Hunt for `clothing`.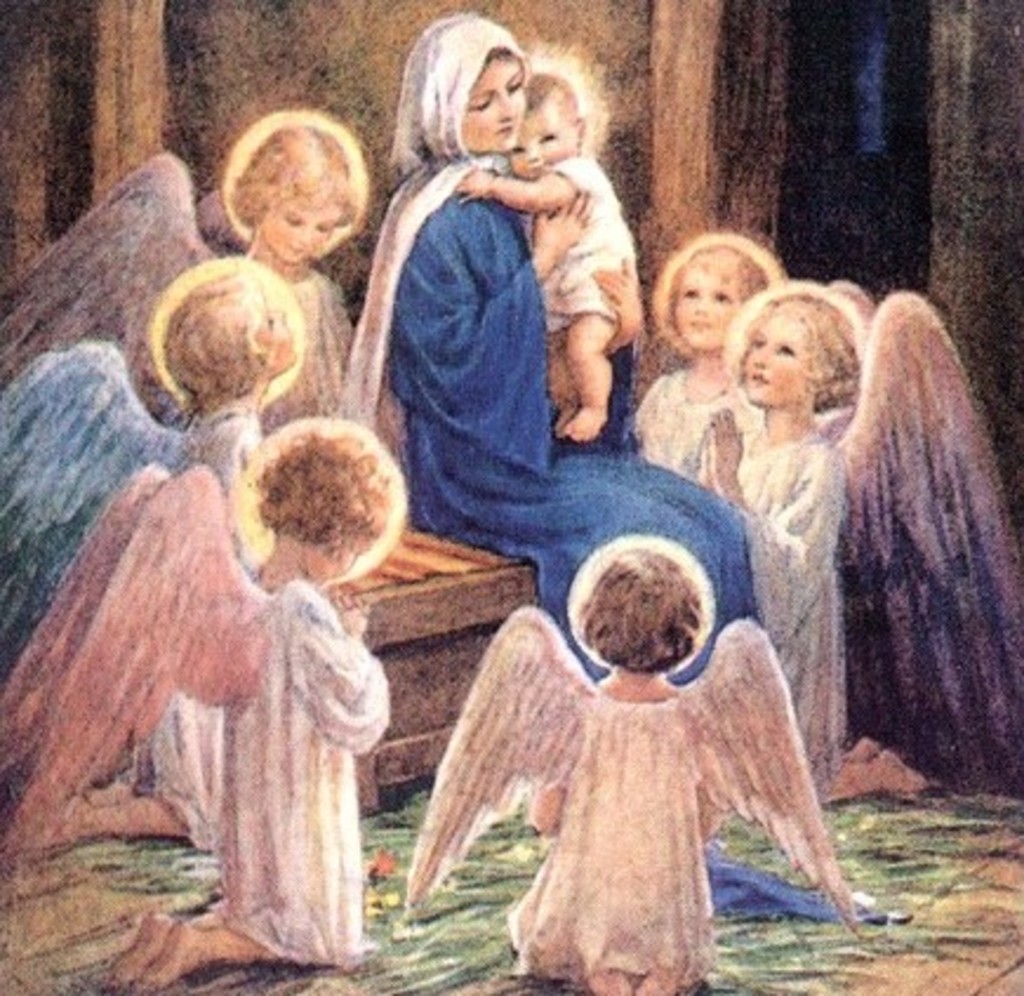
Hunted down at region(501, 676, 709, 991).
